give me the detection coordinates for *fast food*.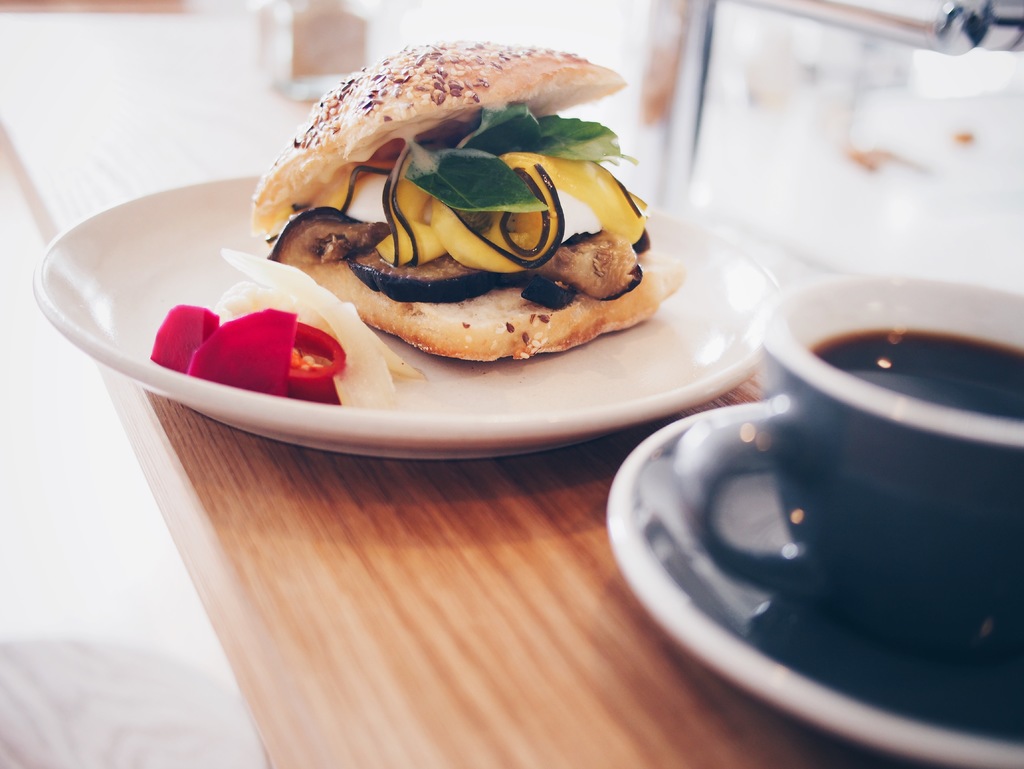
249/39/687/363.
